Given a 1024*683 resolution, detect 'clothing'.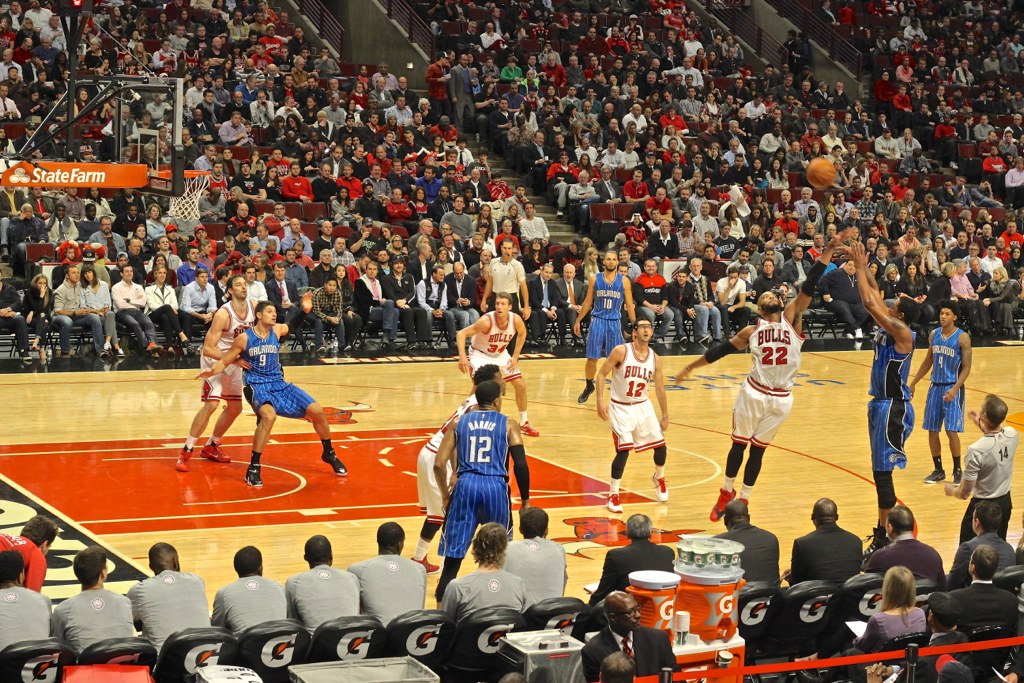
38:582:123:666.
